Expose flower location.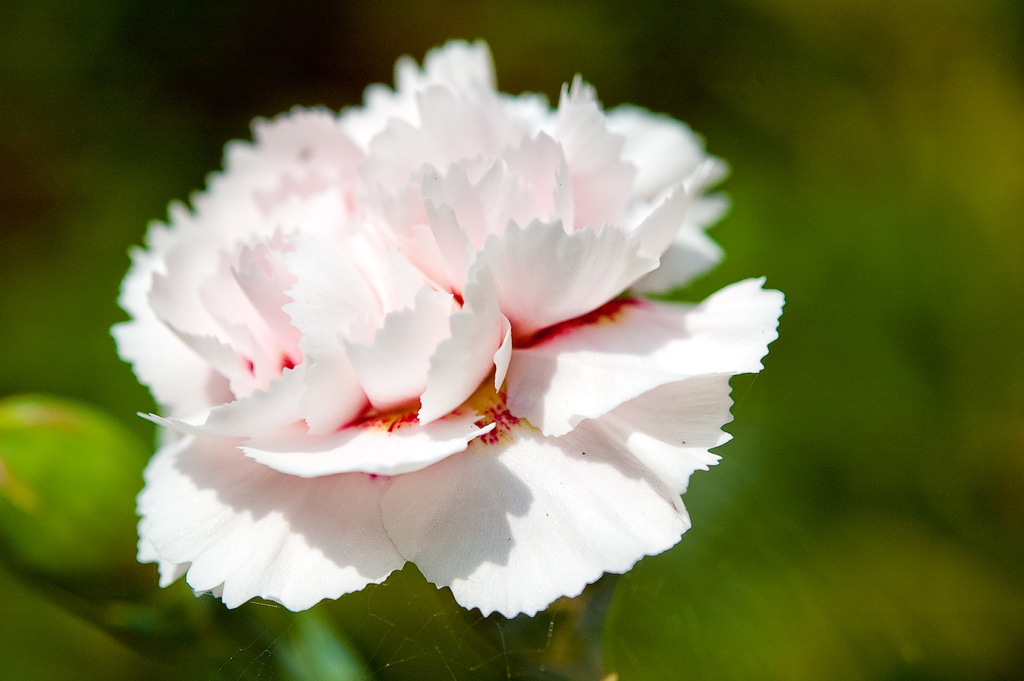
Exposed at <bbox>109, 38, 788, 620</bbox>.
